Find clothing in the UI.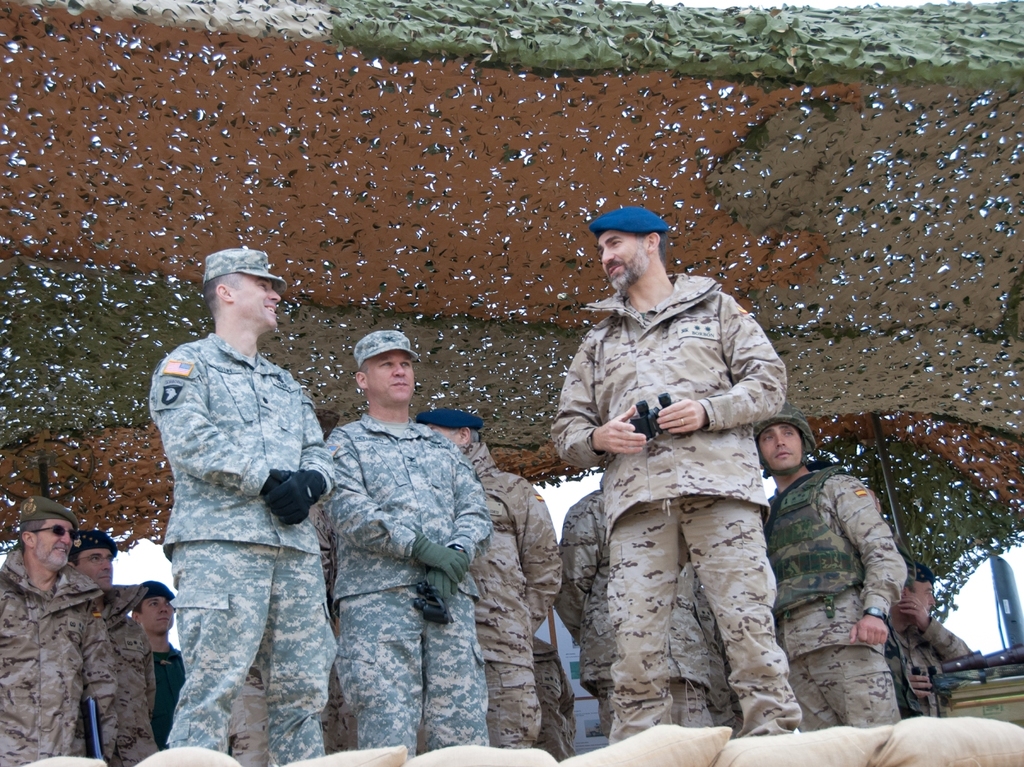
UI element at {"x1": 555, "y1": 265, "x2": 794, "y2": 513}.
